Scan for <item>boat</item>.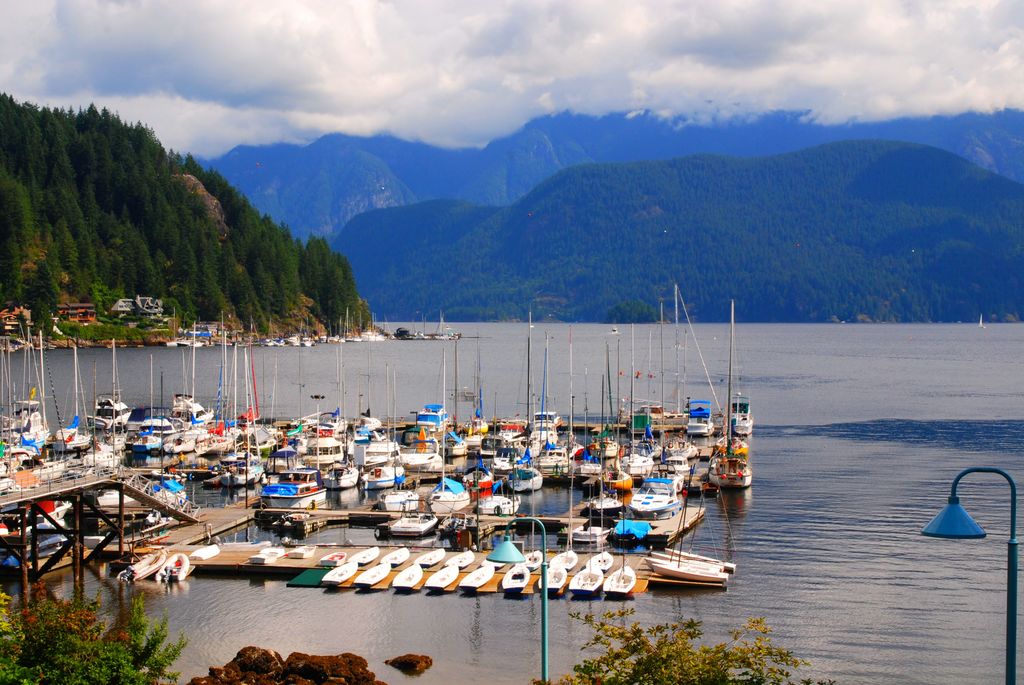
Scan result: locate(627, 478, 683, 519).
